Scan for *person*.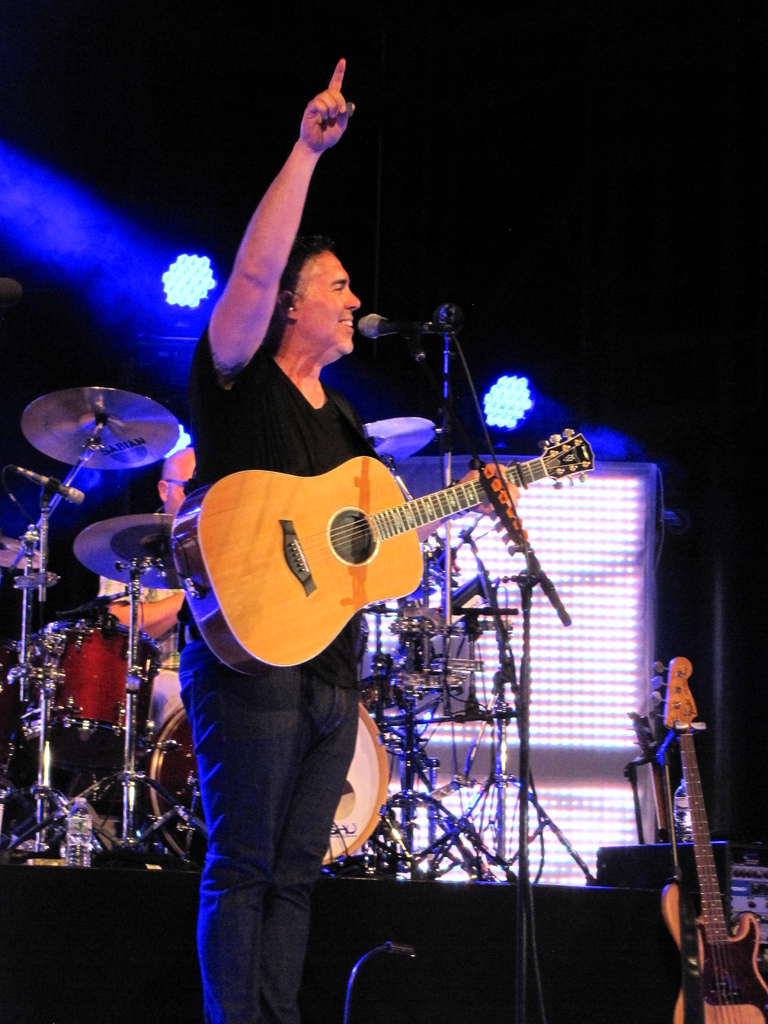
Scan result: left=196, top=52, right=516, bottom=1023.
